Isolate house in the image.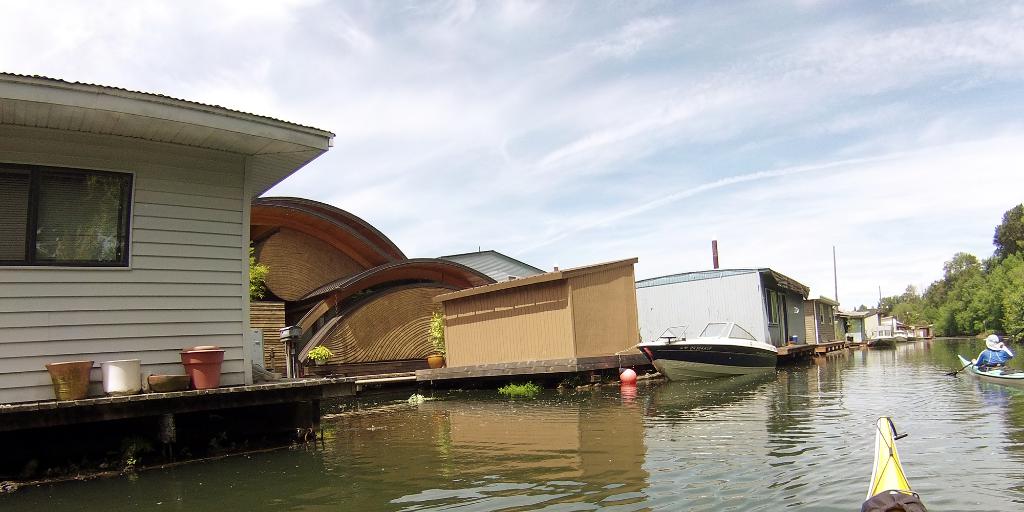
Isolated region: <bbox>0, 70, 358, 492</bbox>.
